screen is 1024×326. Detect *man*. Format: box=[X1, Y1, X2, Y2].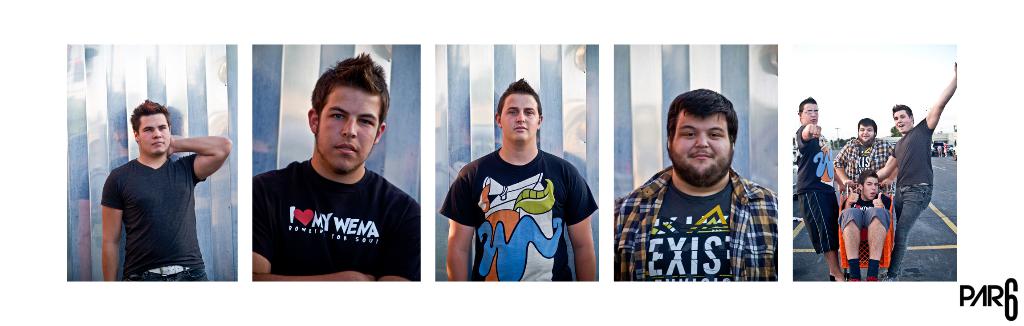
box=[252, 48, 426, 283].
